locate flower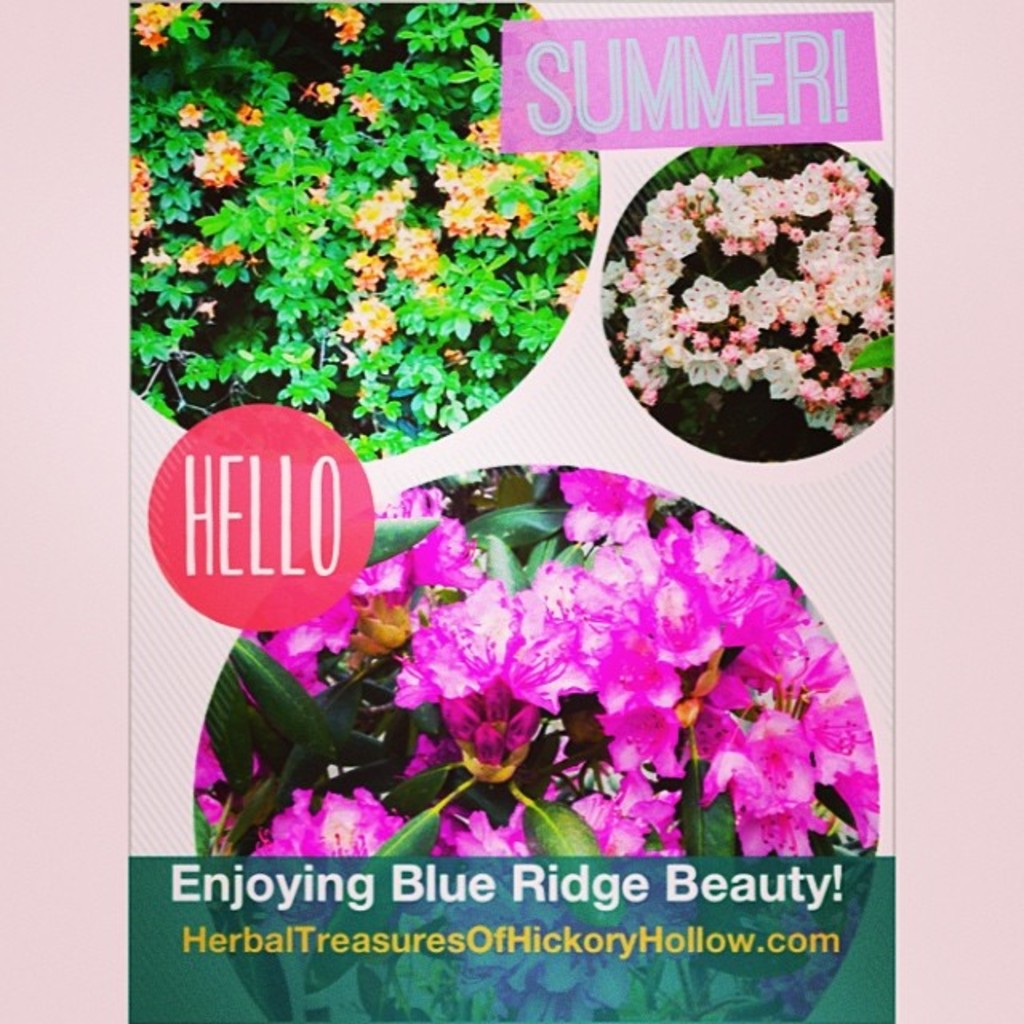
pyautogui.locateOnScreen(302, 178, 325, 203)
